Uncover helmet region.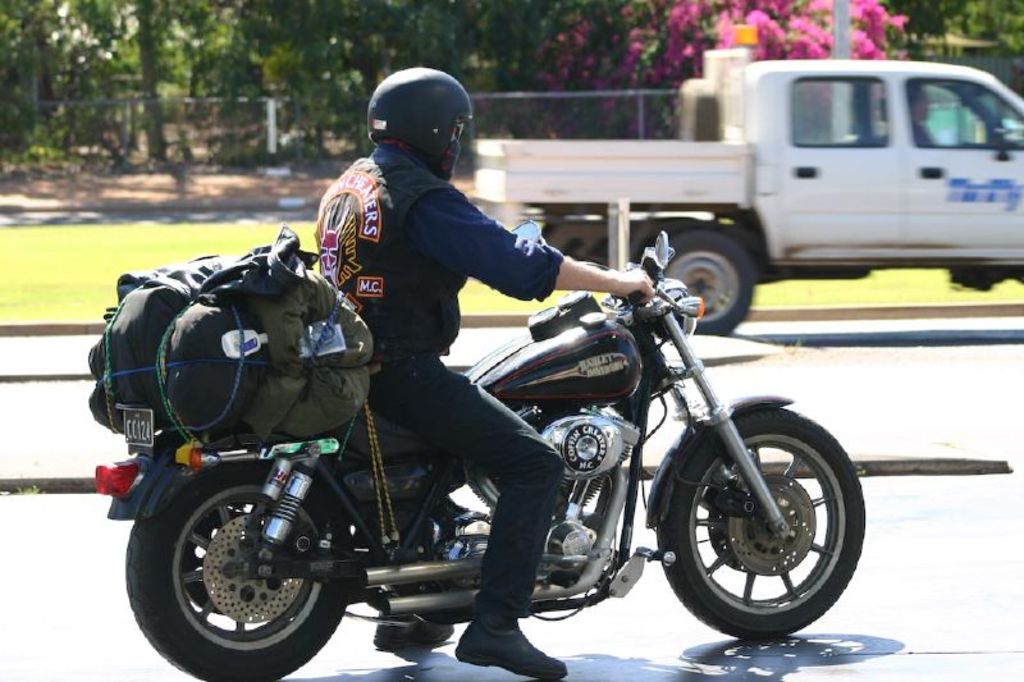
Uncovered: bbox=[364, 70, 477, 168].
